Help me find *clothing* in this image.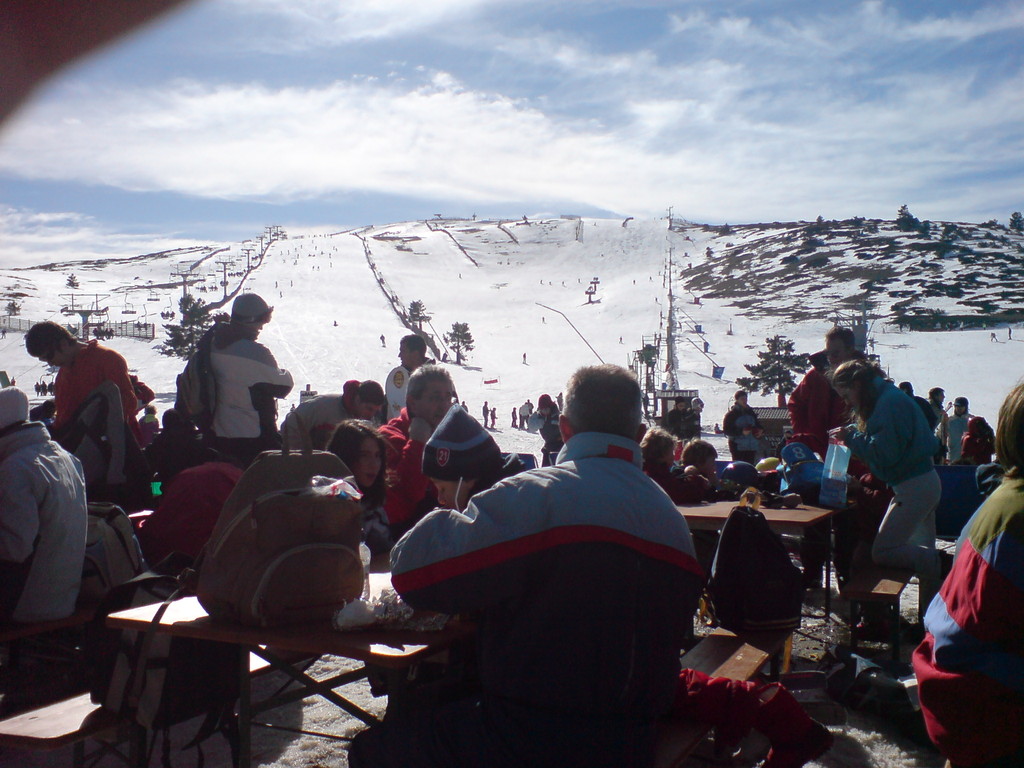
Found it: bbox(377, 409, 439, 509).
